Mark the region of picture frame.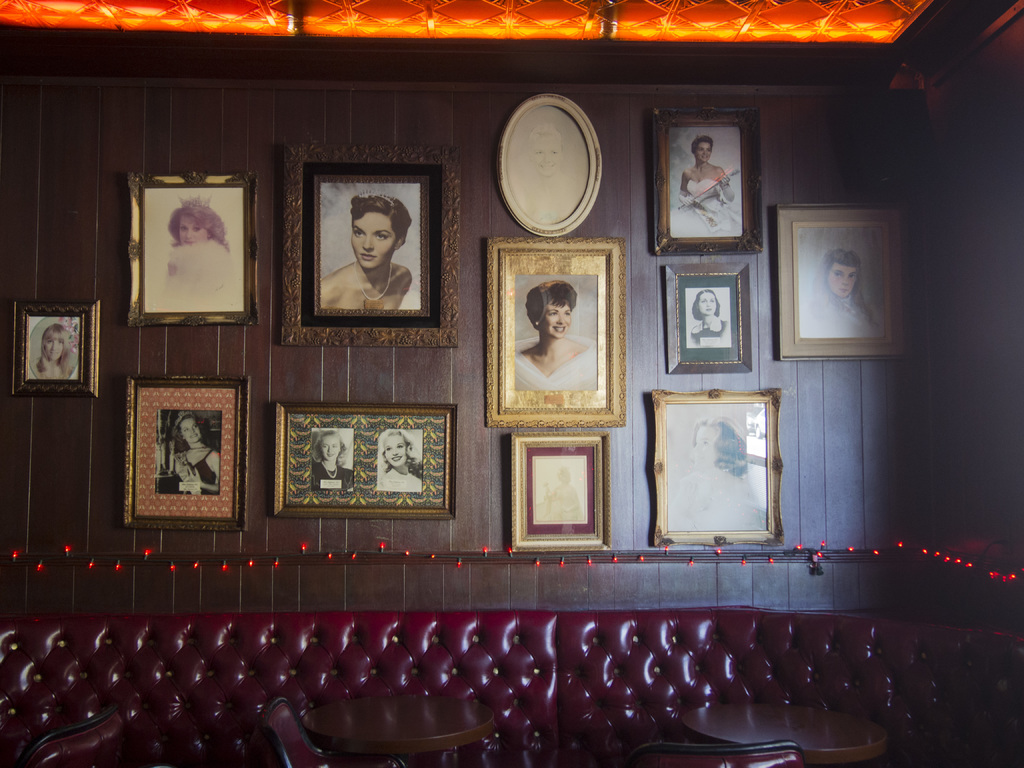
Region: [left=280, top=143, right=465, bottom=344].
